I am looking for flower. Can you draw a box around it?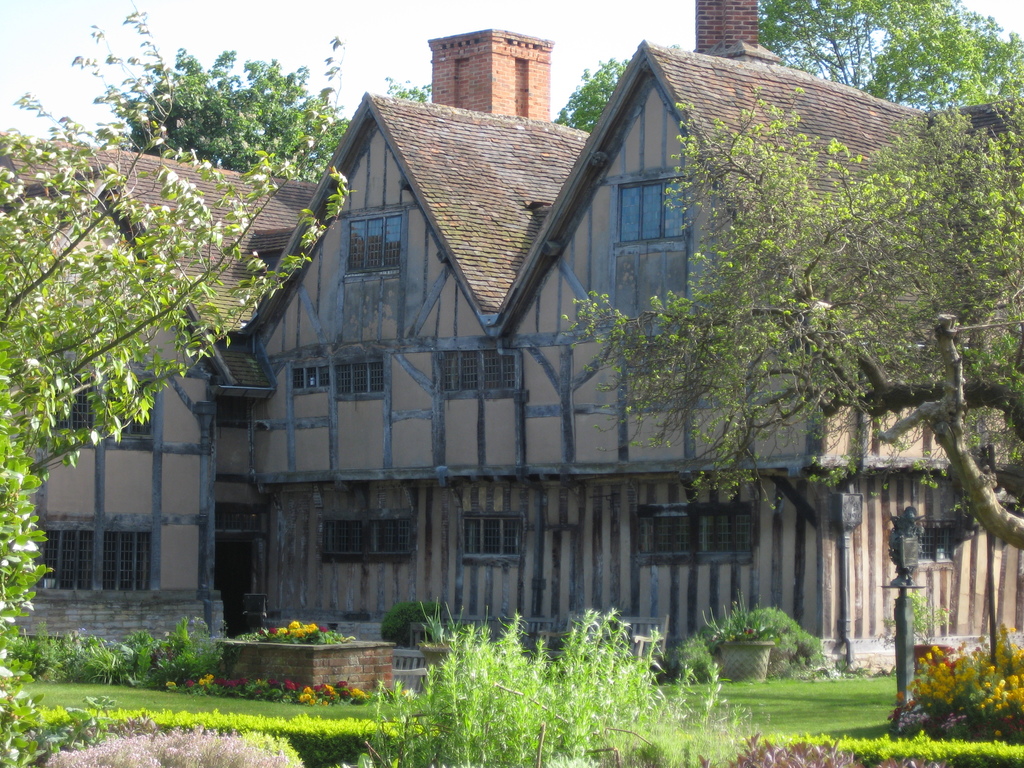
Sure, the bounding box is 321/623/326/632.
